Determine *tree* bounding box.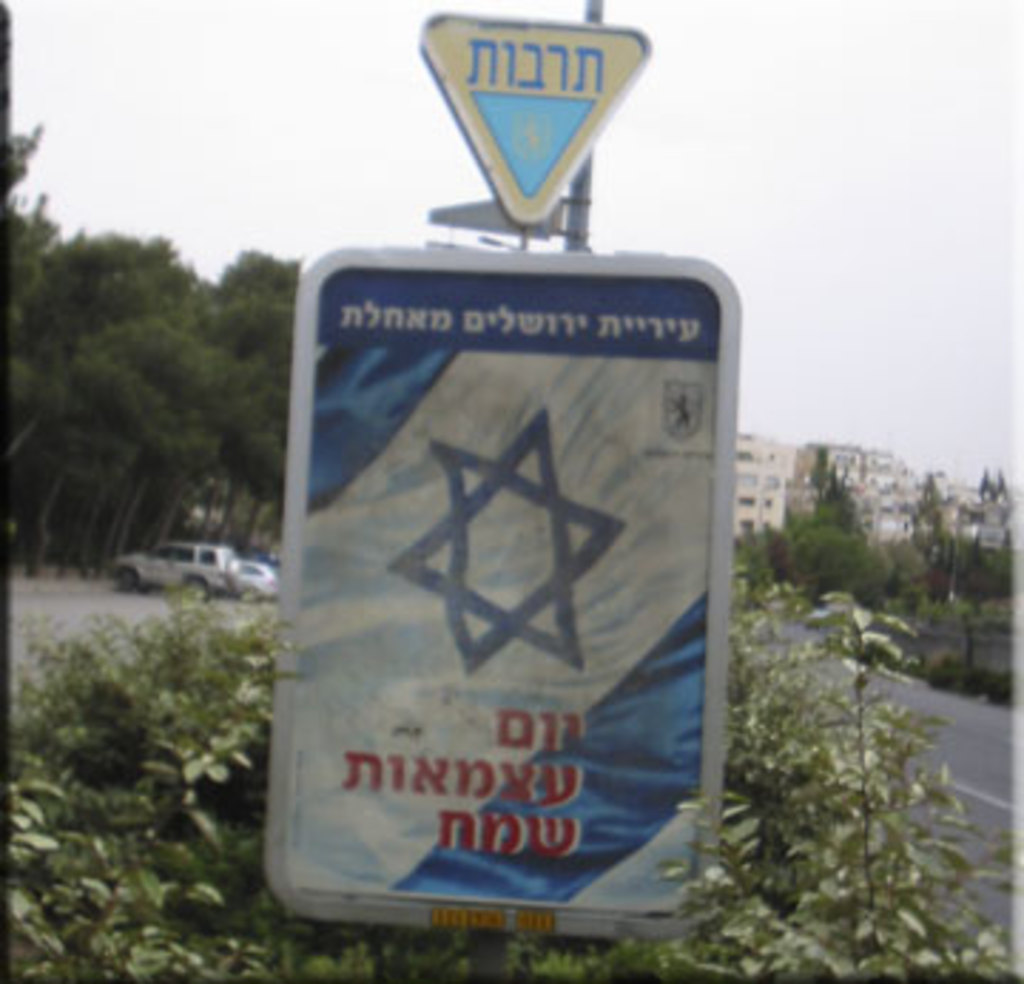
Determined: locate(942, 520, 1021, 609).
